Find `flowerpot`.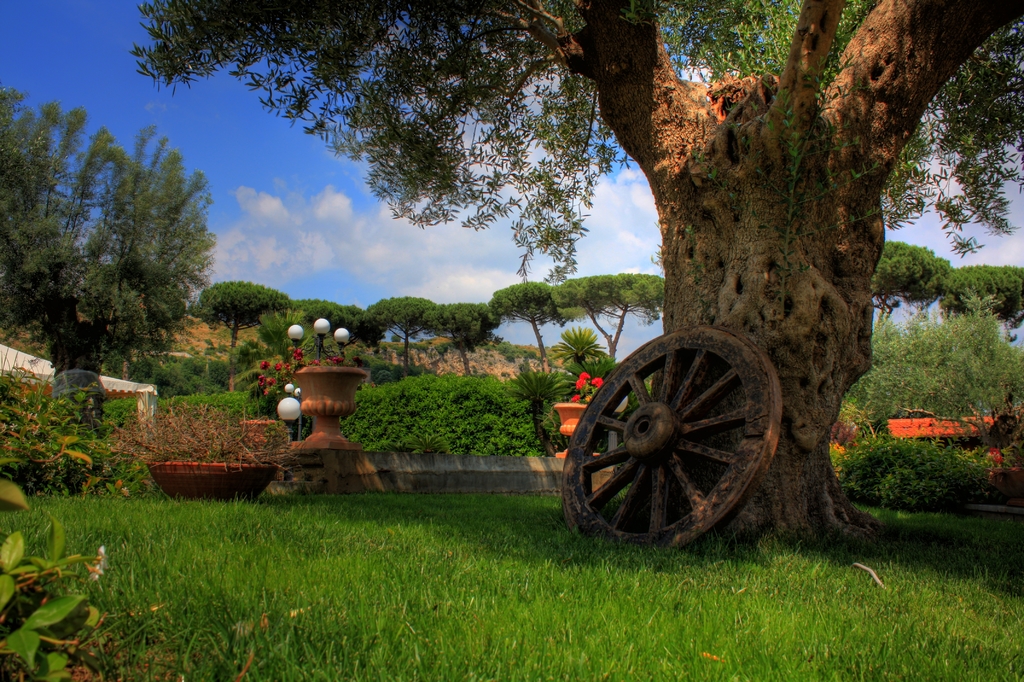
l=279, t=356, r=367, b=428.
